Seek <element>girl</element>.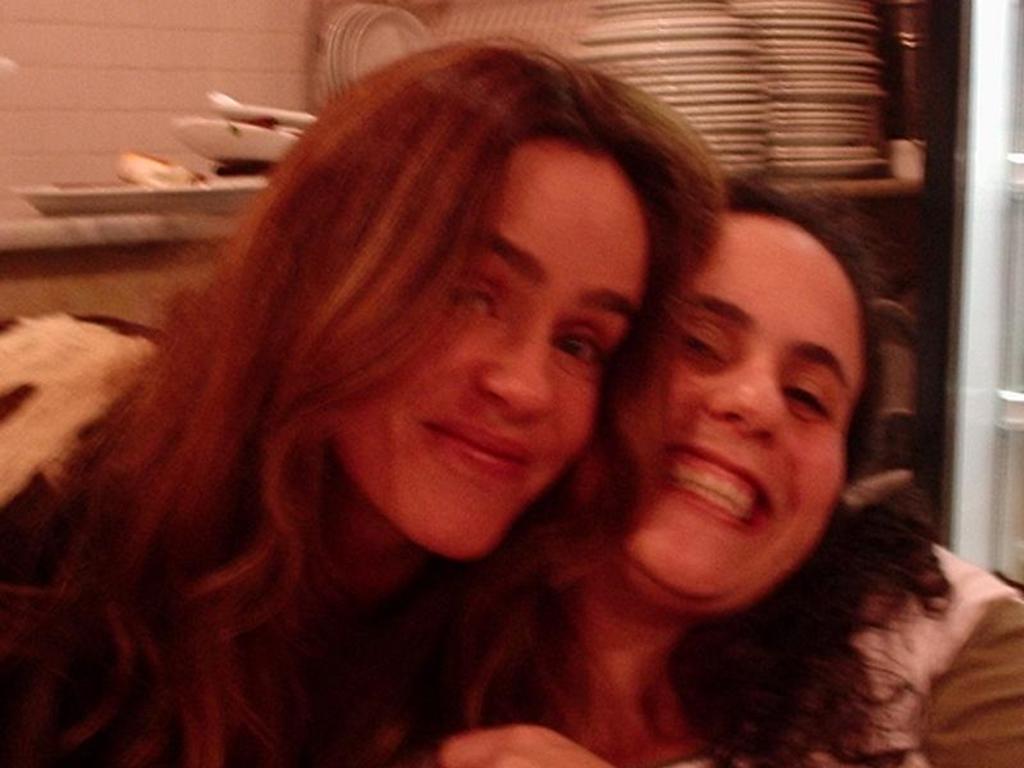
(484, 195, 914, 764).
